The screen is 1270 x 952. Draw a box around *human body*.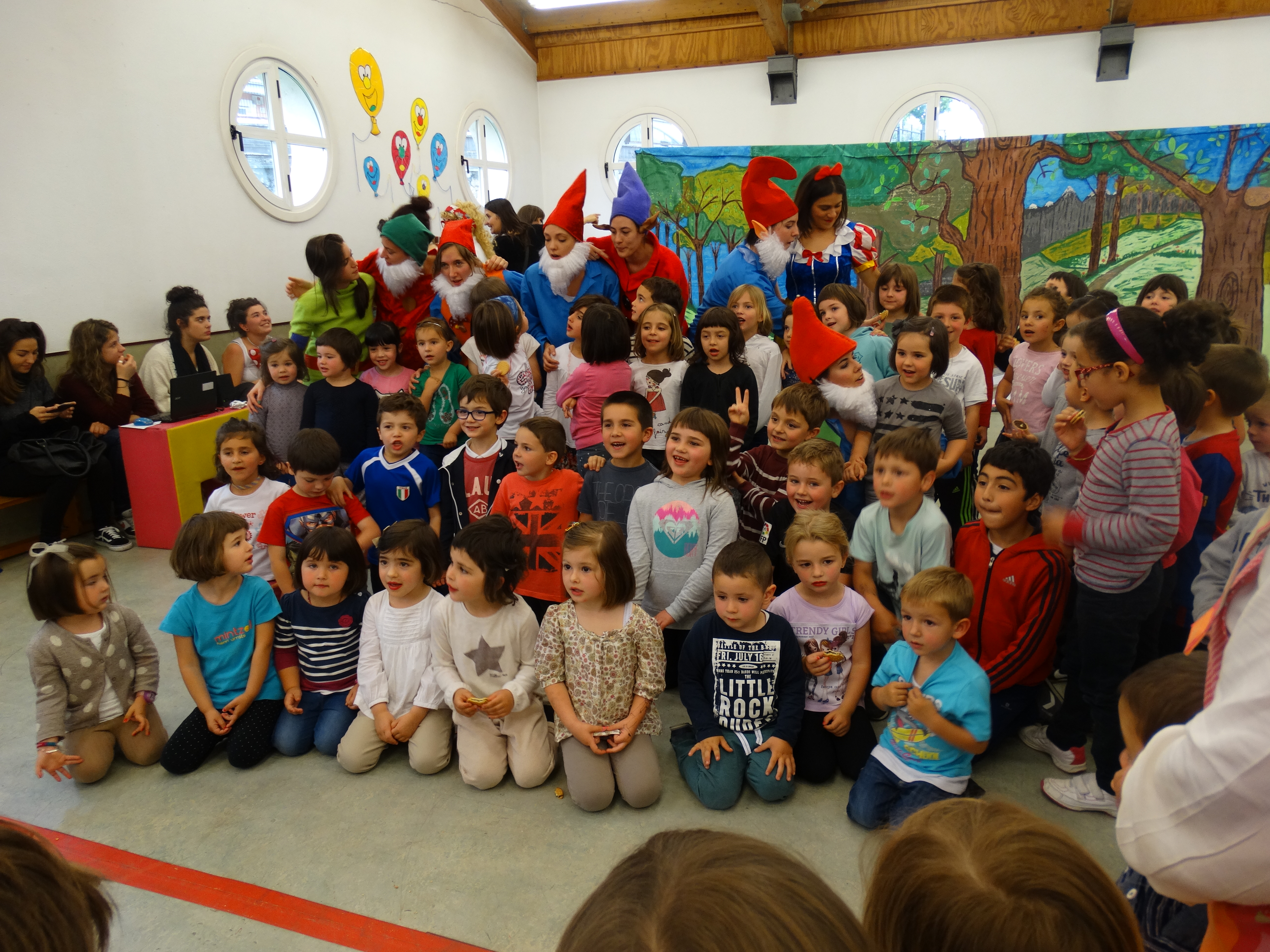
286:103:306:161.
